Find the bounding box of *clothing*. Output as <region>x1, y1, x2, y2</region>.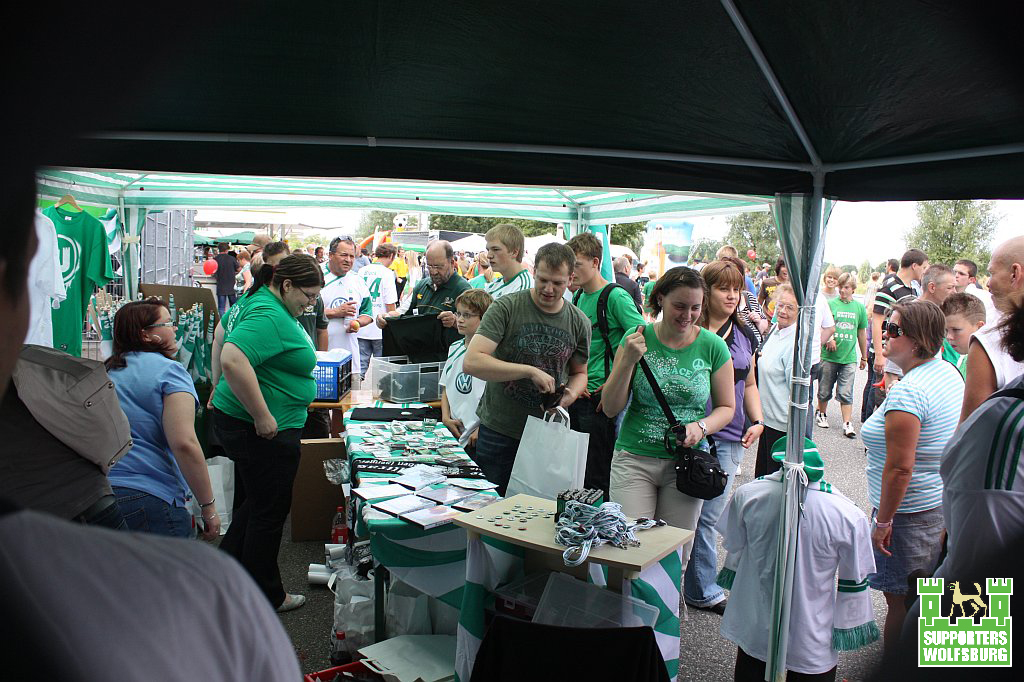
<region>733, 295, 763, 344</region>.
